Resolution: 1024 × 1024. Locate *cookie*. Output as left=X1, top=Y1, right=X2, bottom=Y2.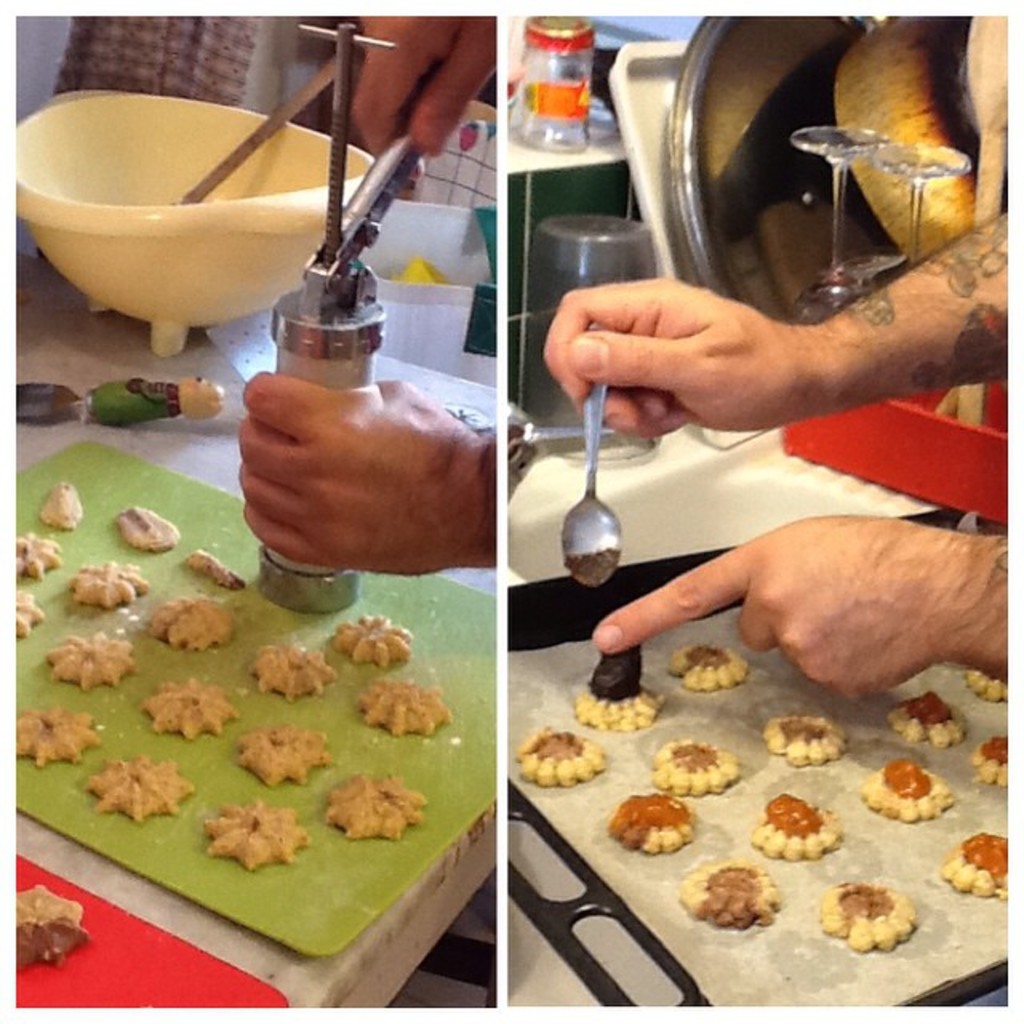
left=206, top=798, right=310, bottom=874.
